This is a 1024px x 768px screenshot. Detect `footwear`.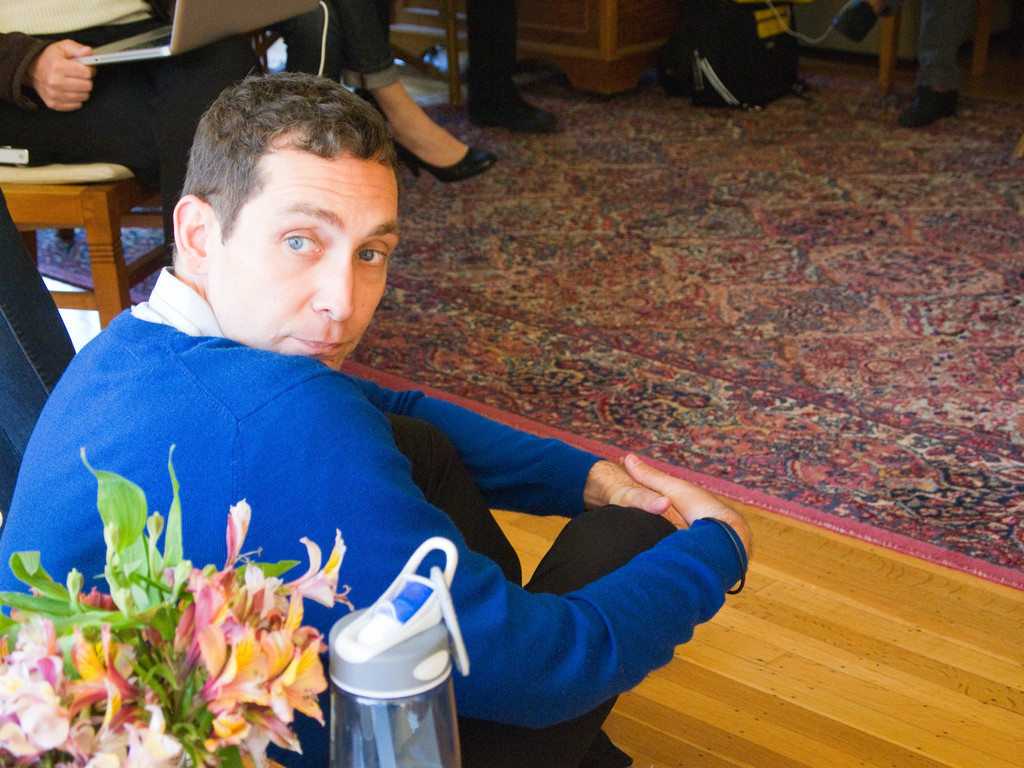
bbox=(380, 111, 484, 182).
